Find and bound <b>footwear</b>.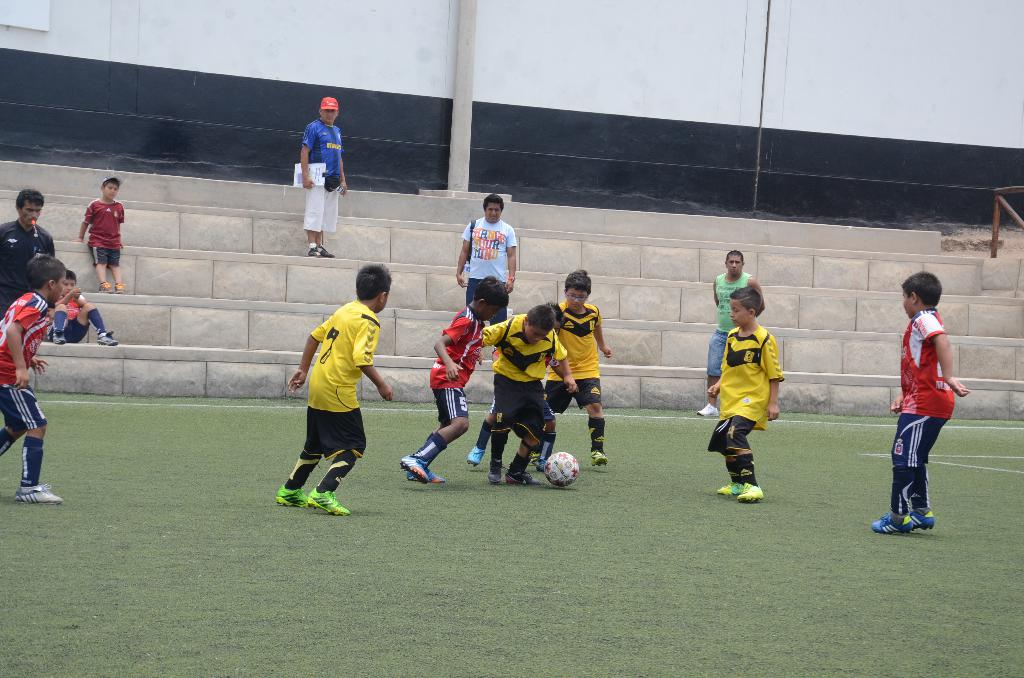
Bound: <box>51,323,65,345</box>.
